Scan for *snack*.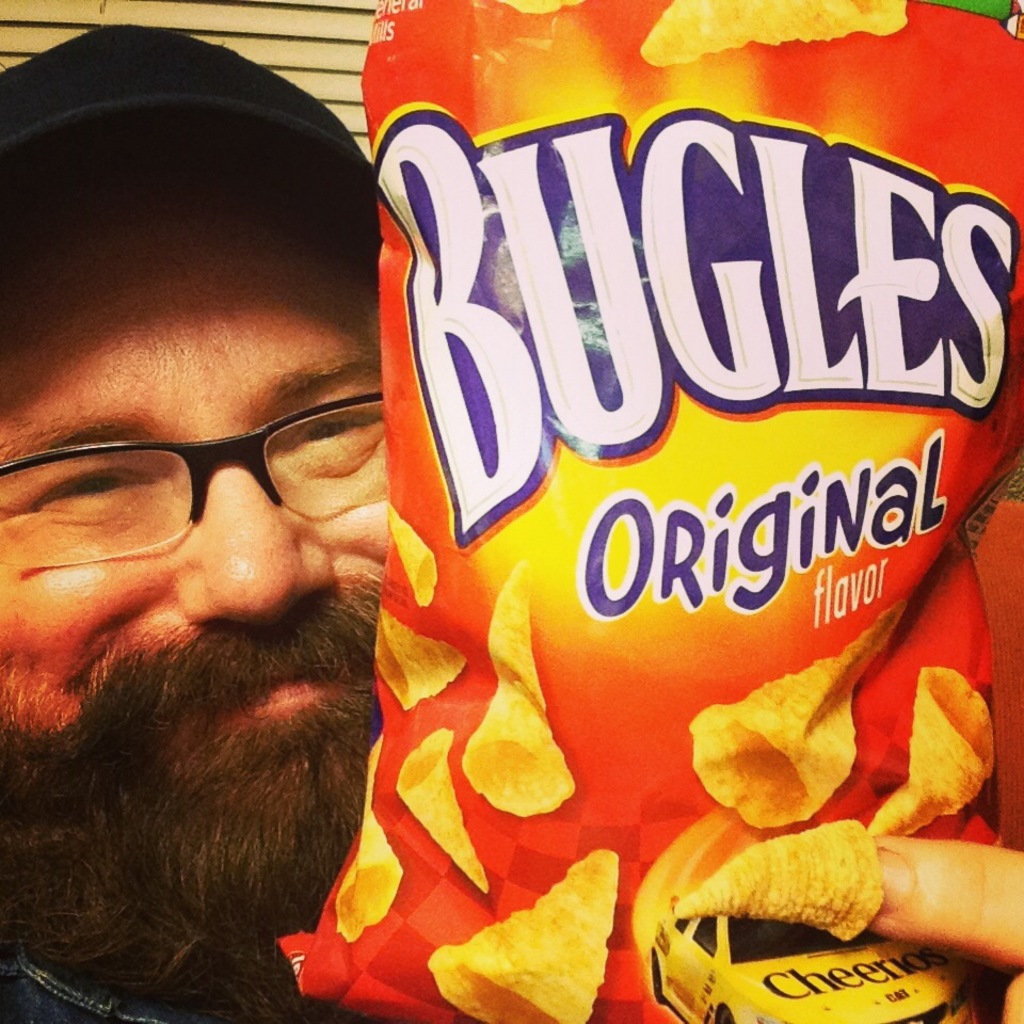
Scan result: x1=391, y1=501, x2=441, y2=605.
